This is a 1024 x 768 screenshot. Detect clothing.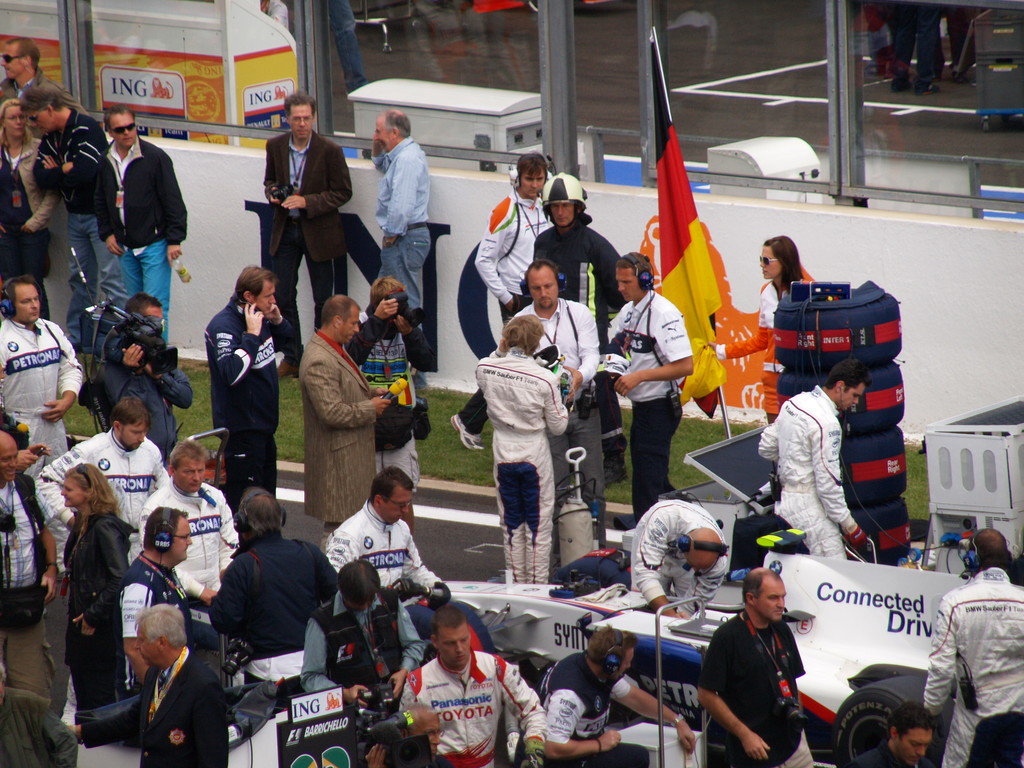
[116, 556, 193, 691].
